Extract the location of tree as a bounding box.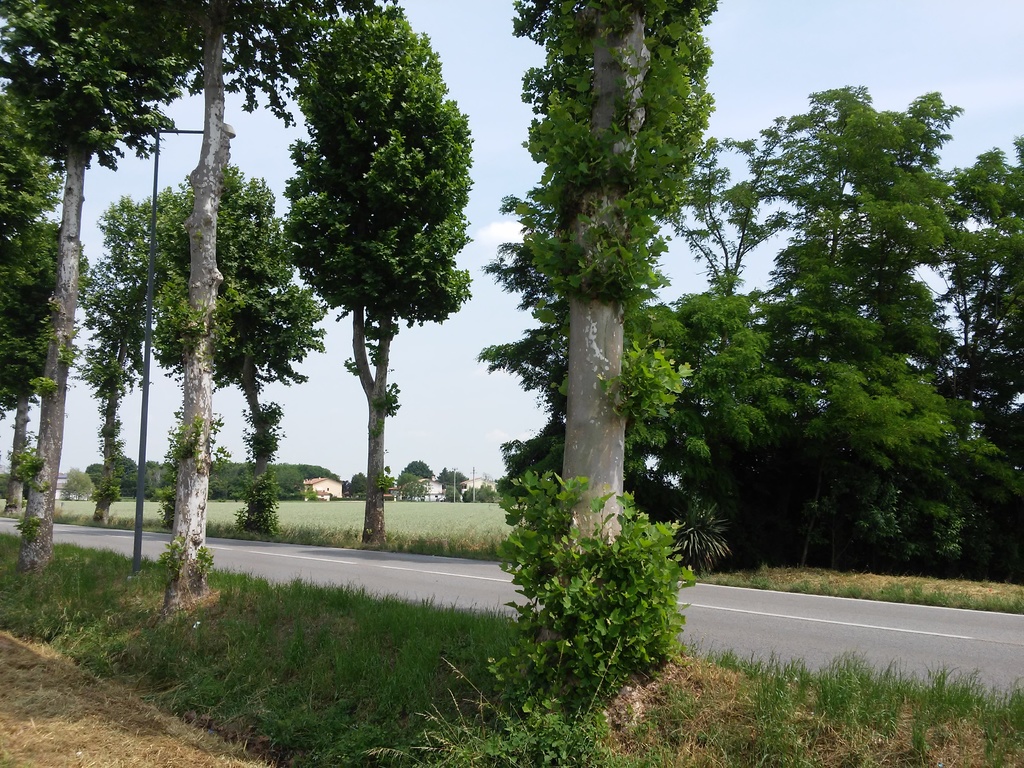
rect(669, 86, 977, 576).
